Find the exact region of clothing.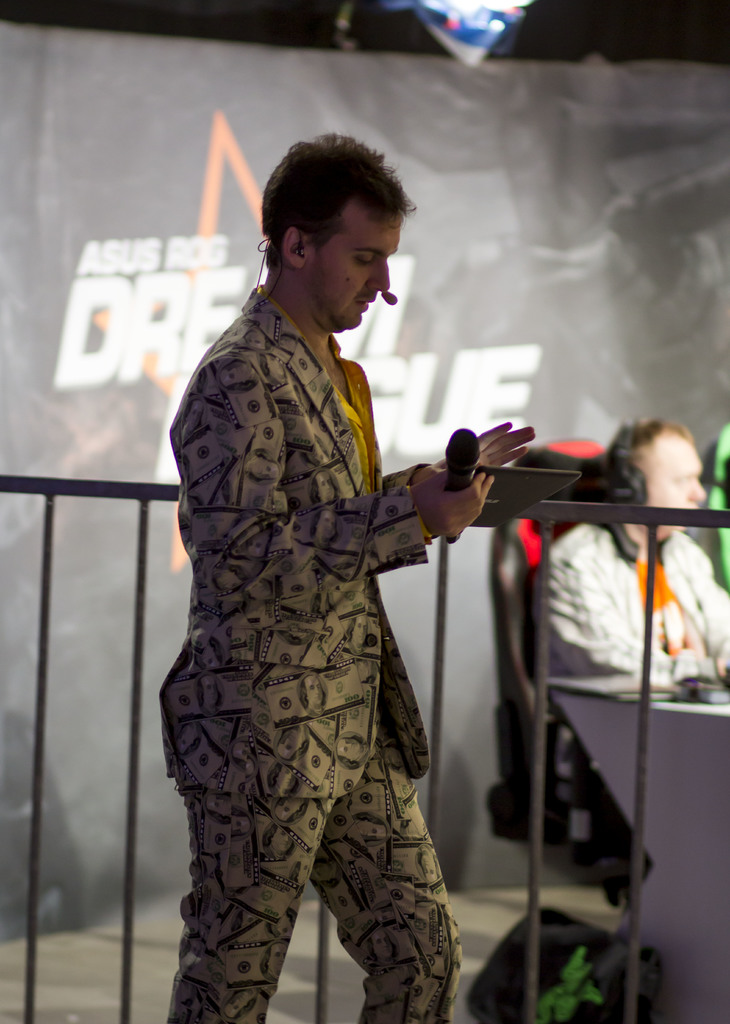
Exact region: <bbox>530, 521, 729, 717</bbox>.
